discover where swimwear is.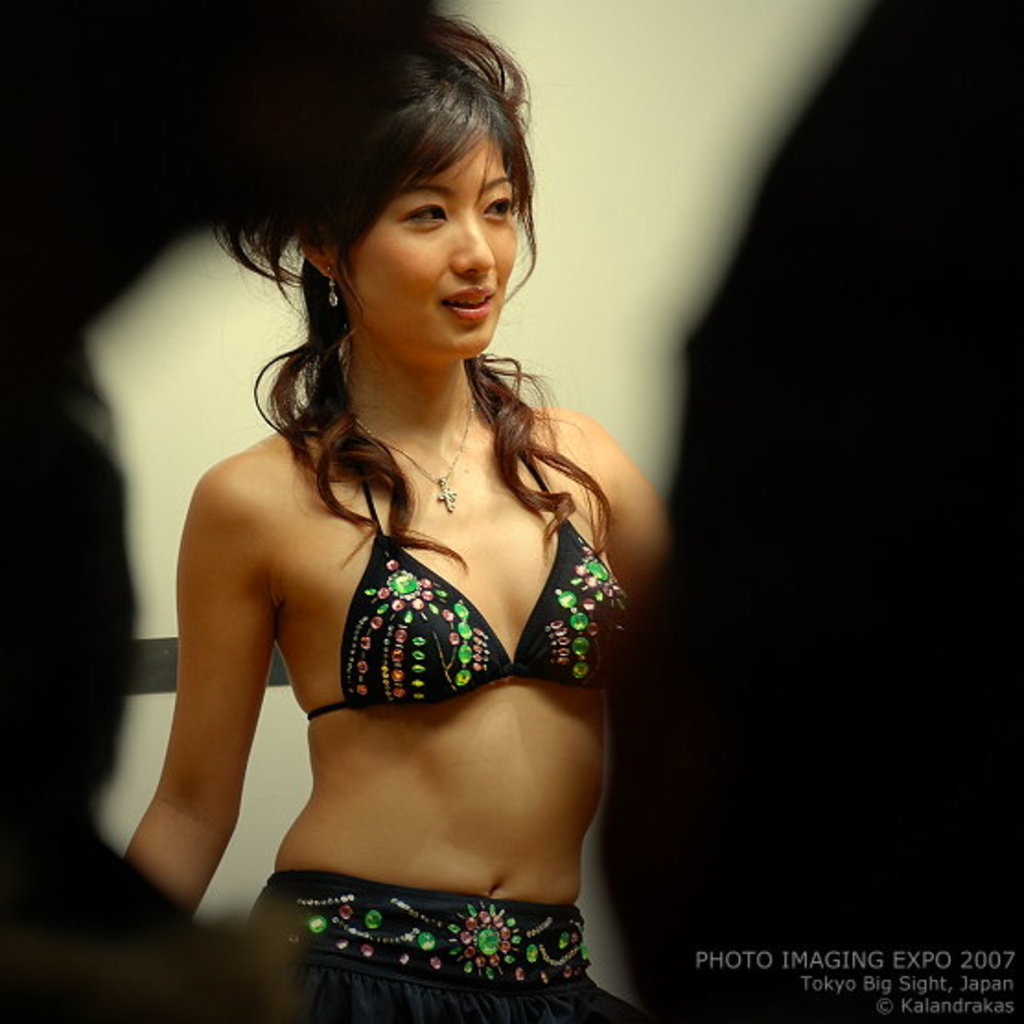
Discovered at <box>285,403,641,718</box>.
